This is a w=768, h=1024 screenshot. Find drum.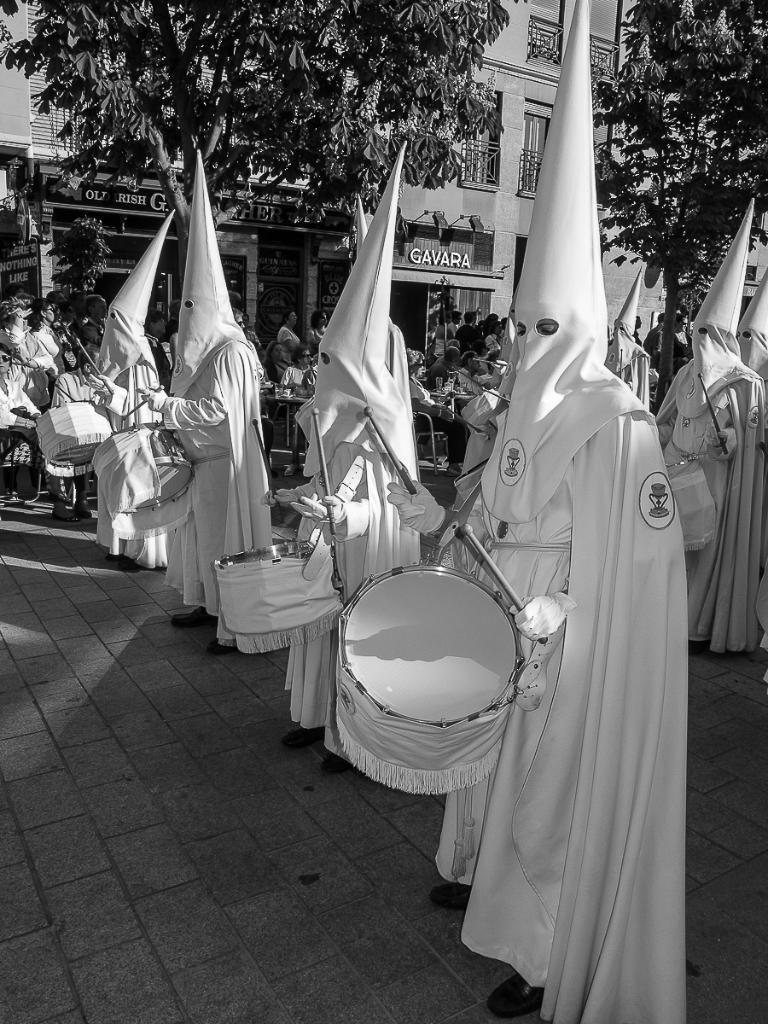
Bounding box: region(93, 422, 197, 515).
